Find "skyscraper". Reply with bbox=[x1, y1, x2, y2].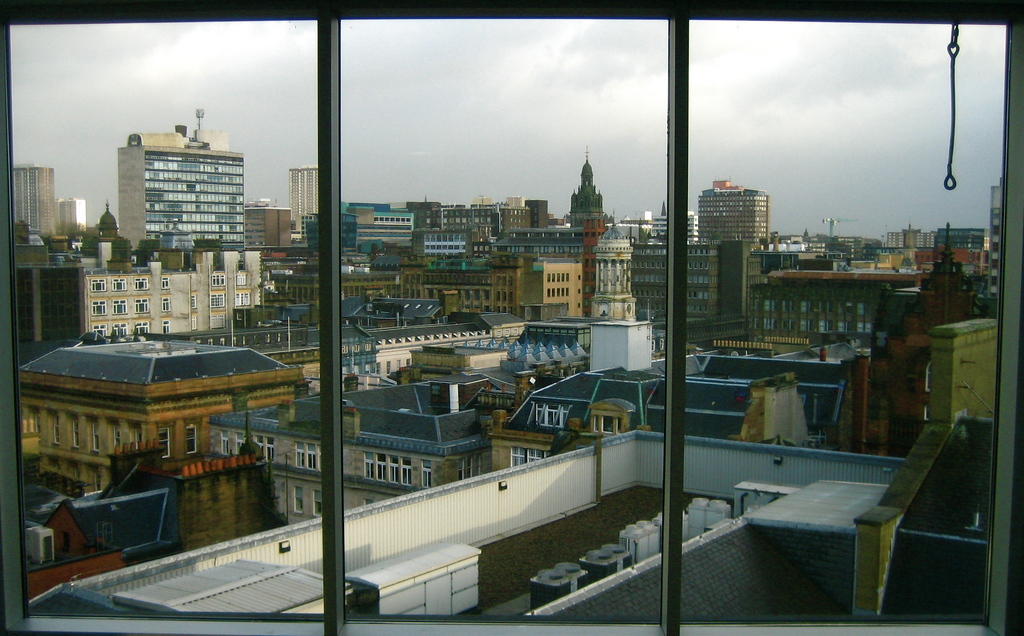
bbox=[103, 117, 254, 264].
